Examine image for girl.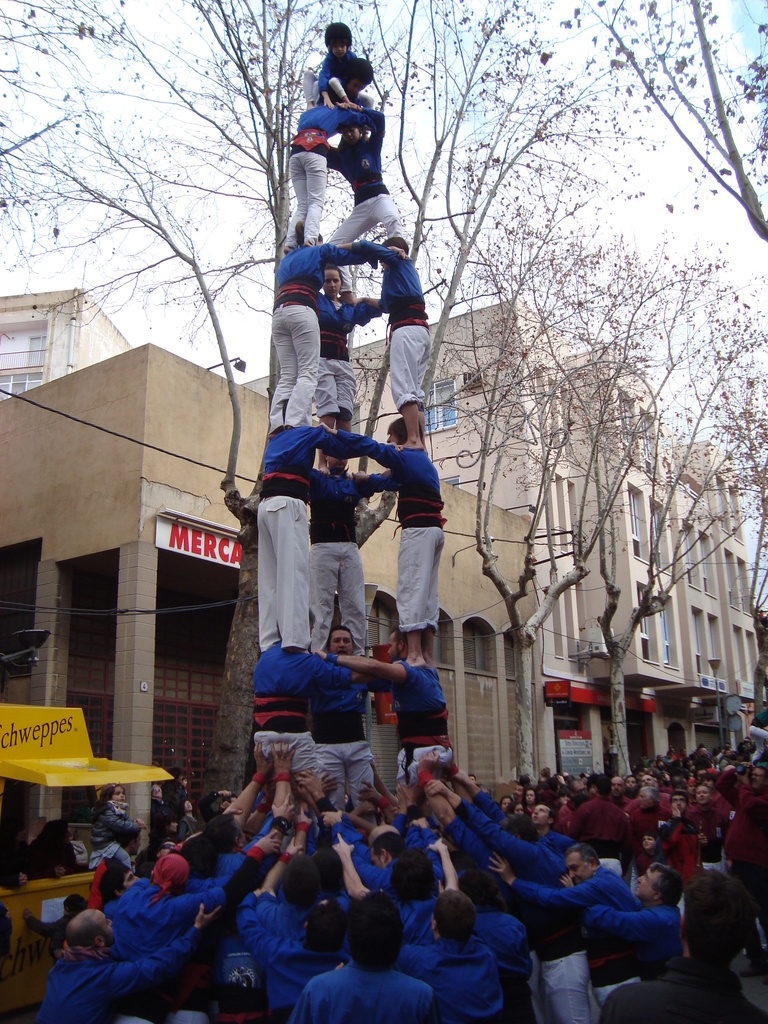
Examination result: 314, 266, 378, 472.
